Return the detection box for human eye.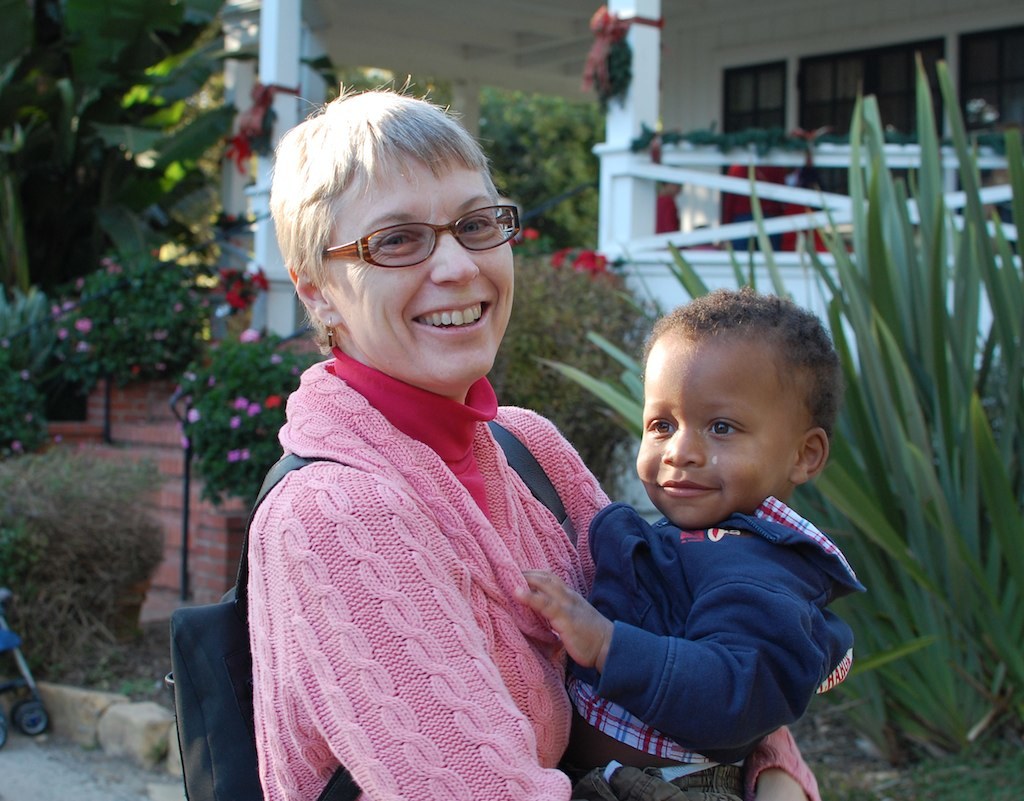
(372, 228, 427, 255).
